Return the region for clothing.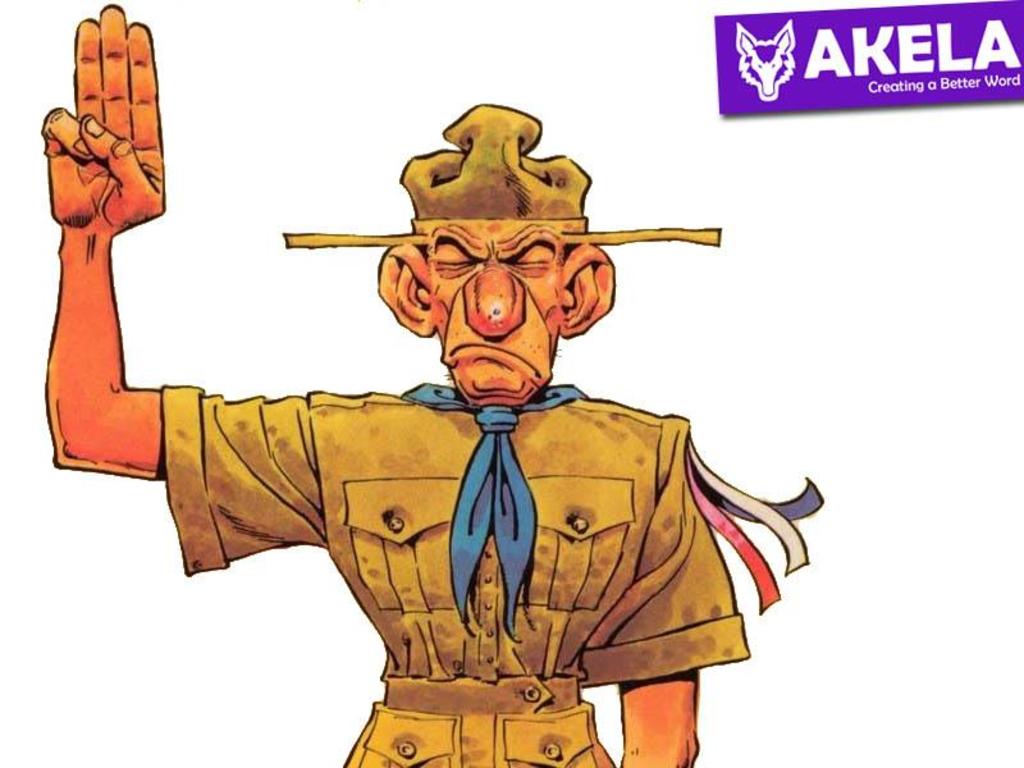
box=[150, 173, 809, 695].
